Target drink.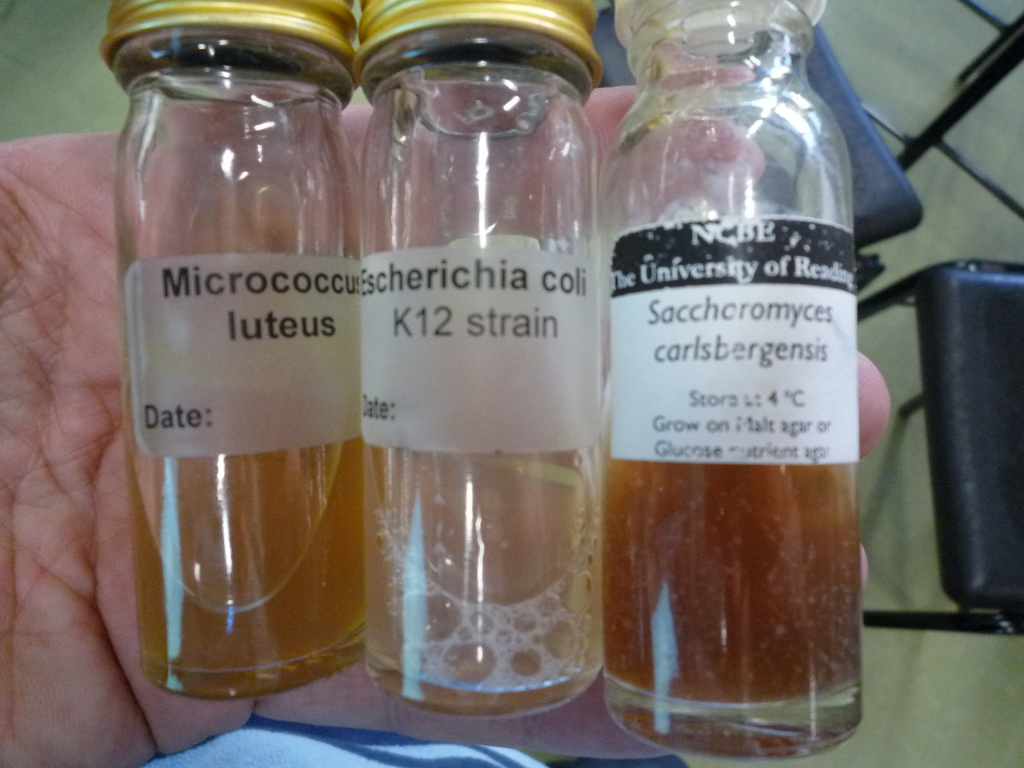
Target region: select_region(602, 0, 865, 764).
